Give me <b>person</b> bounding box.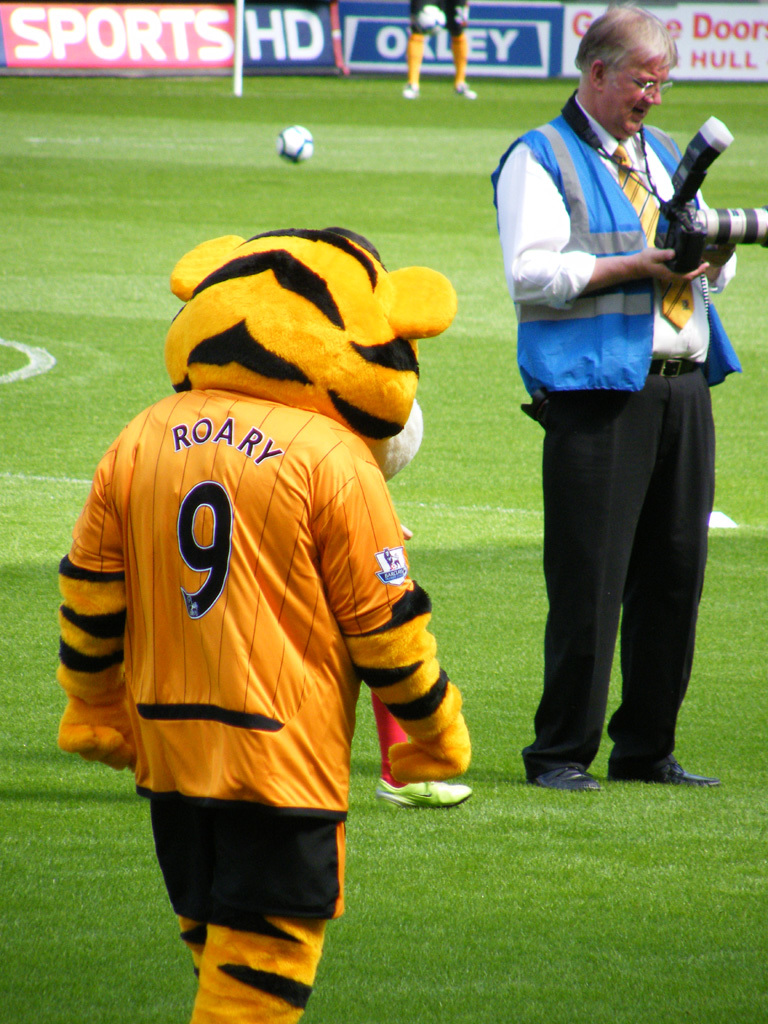
{"left": 53, "top": 213, "right": 470, "bottom": 1023}.
